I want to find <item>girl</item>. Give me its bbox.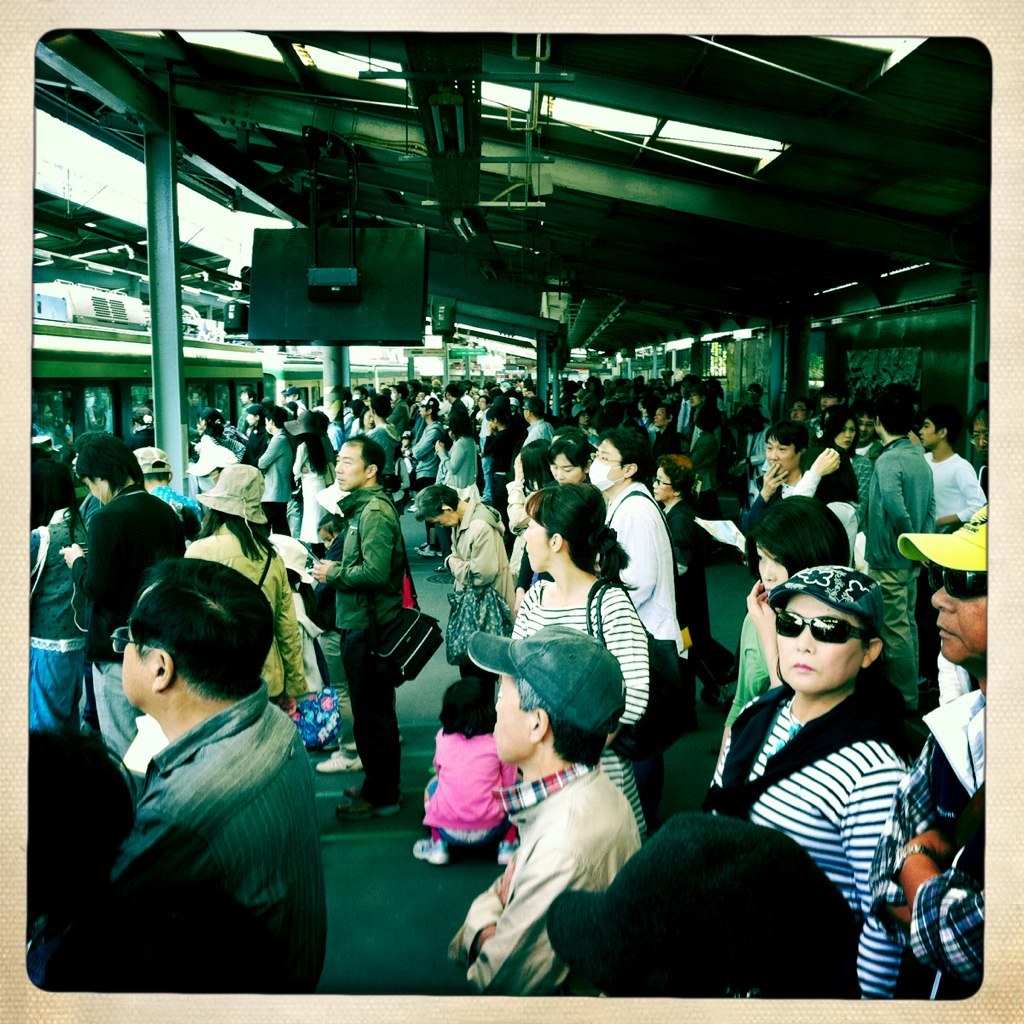
BBox(408, 676, 523, 865).
